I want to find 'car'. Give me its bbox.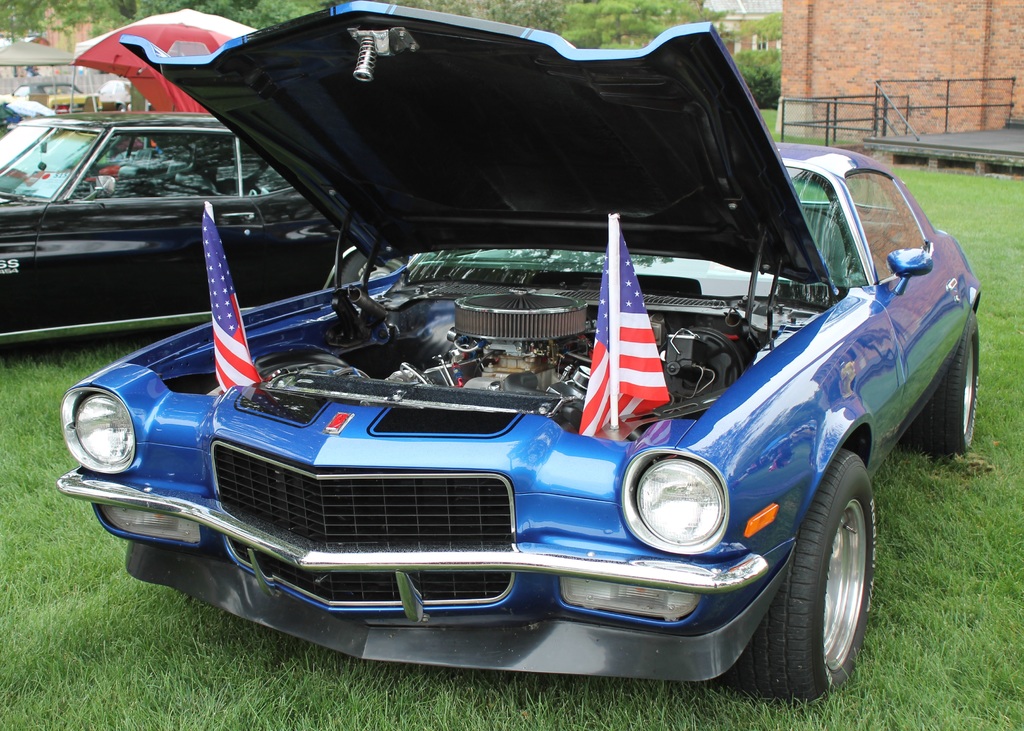
bbox(13, 80, 89, 114).
